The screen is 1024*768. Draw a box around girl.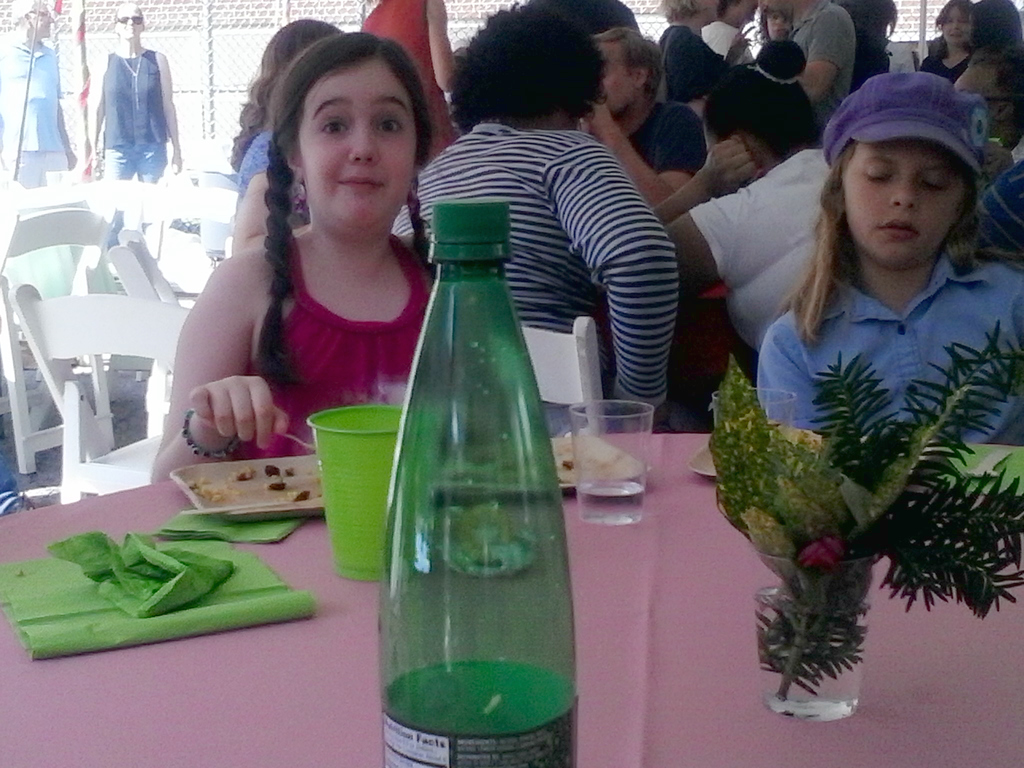
crop(146, 29, 435, 493).
